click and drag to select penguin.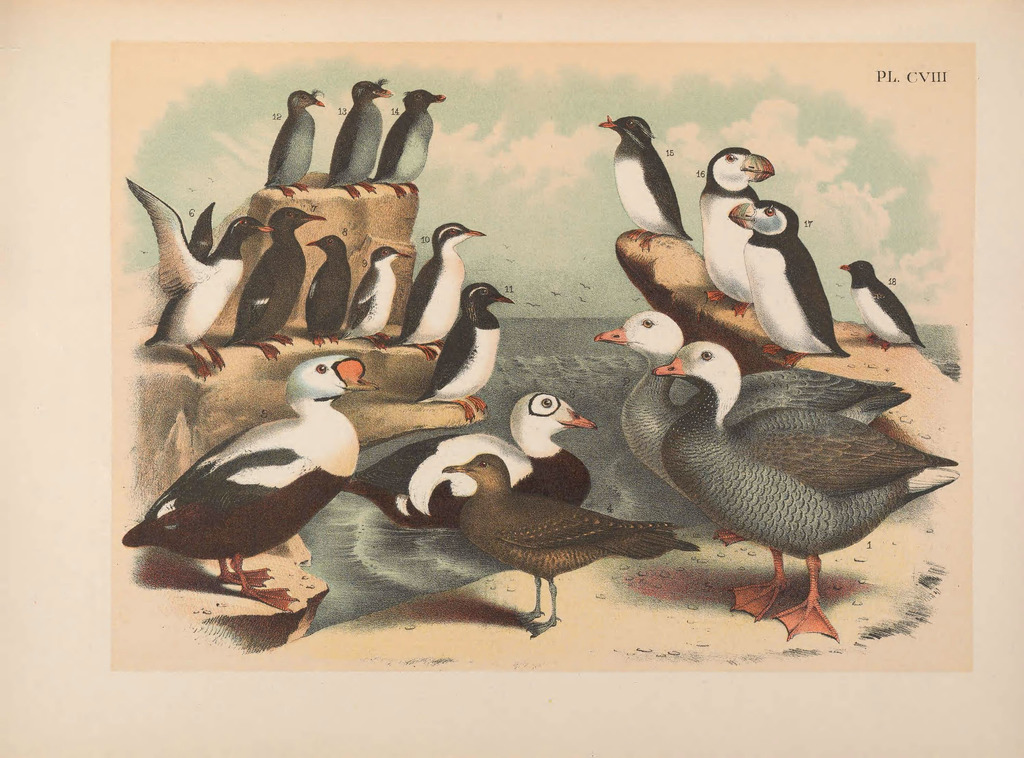
Selection: 321 72 391 200.
